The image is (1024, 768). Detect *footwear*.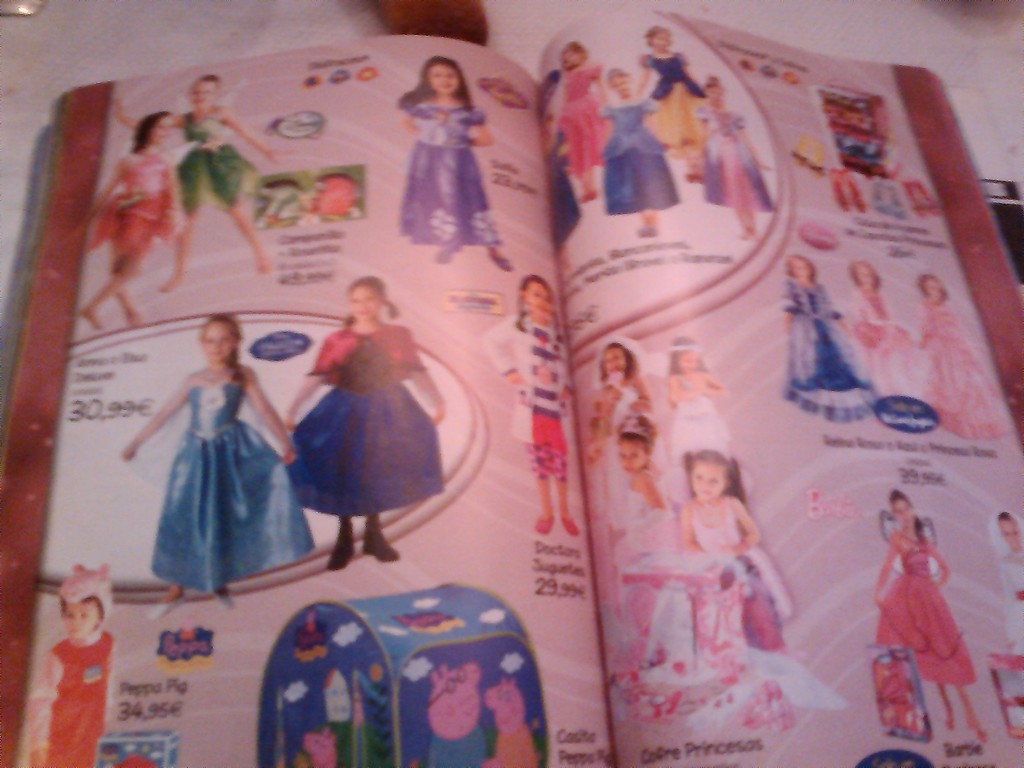
Detection: bbox=[148, 598, 186, 626].
